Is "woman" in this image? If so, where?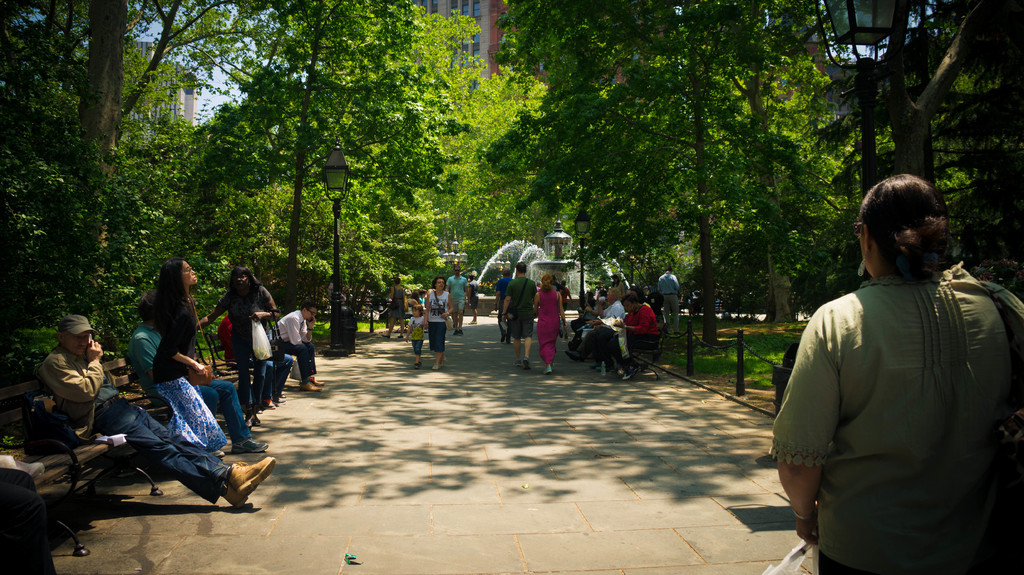
Yes, at 387,273,404,338.
